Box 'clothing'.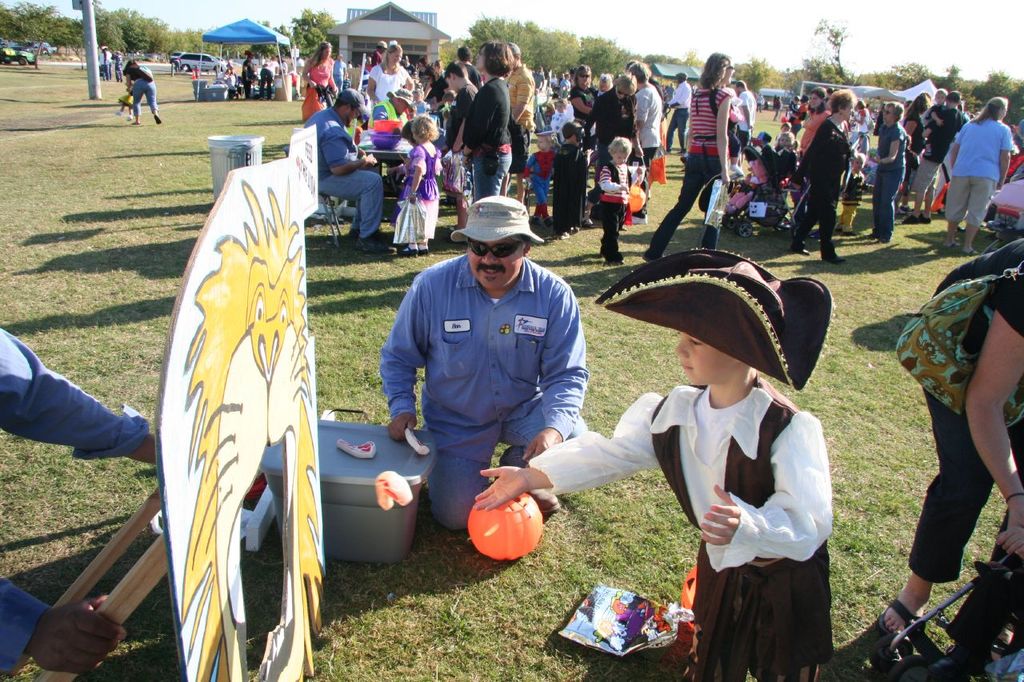
box=[799, 107, 830, 154].
